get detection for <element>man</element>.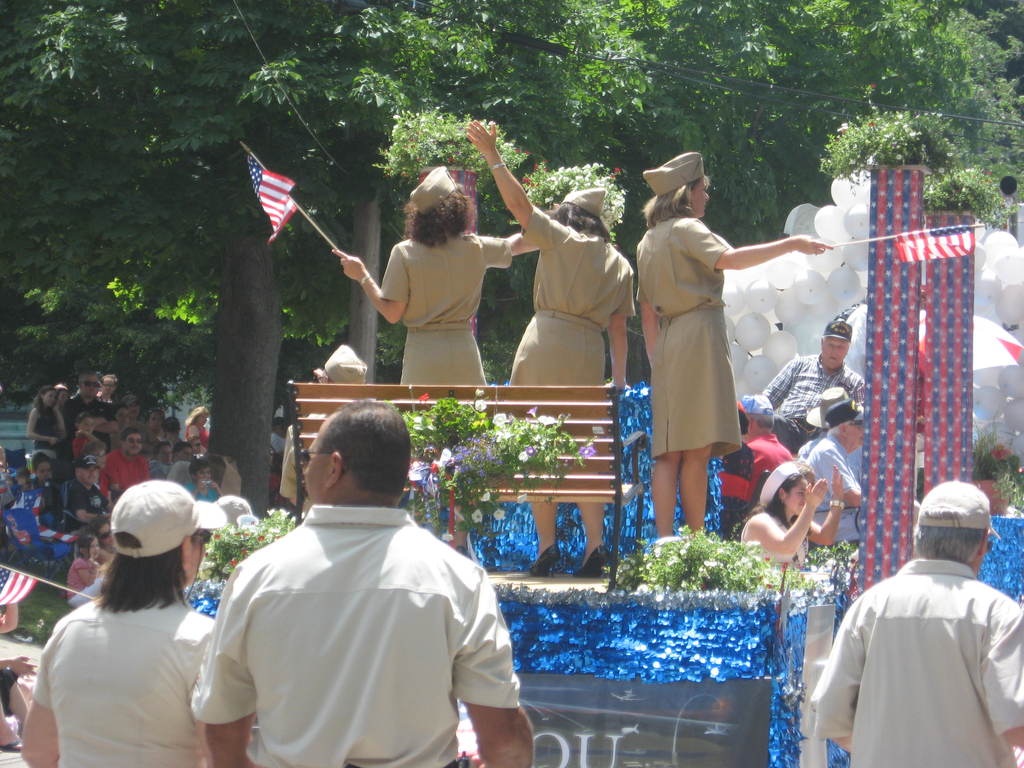
Detection: (left=194, top=392, right=540, bottom=766).
